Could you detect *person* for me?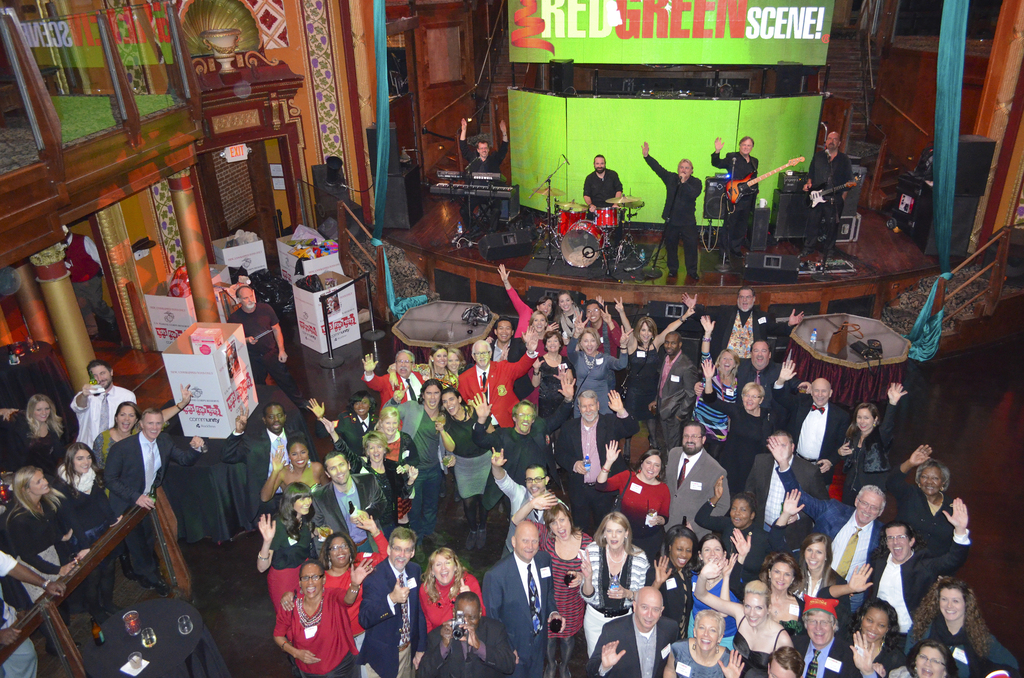
Detection result: [left=801, top=132, right=860, bottom=266].
